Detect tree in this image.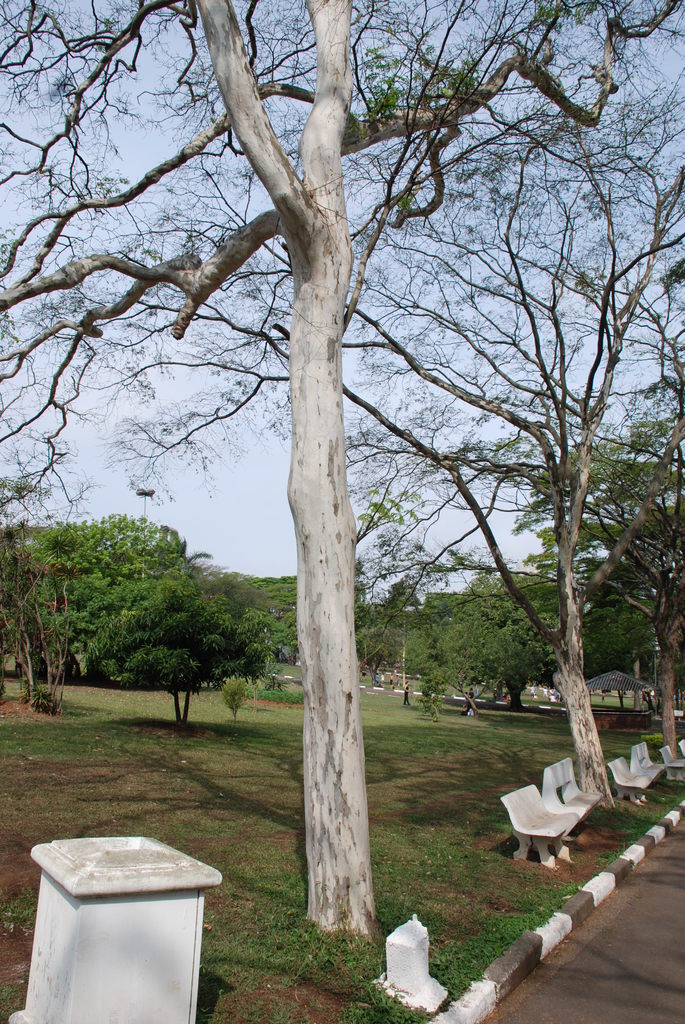
Detection: 86, 0, 684, 827.
